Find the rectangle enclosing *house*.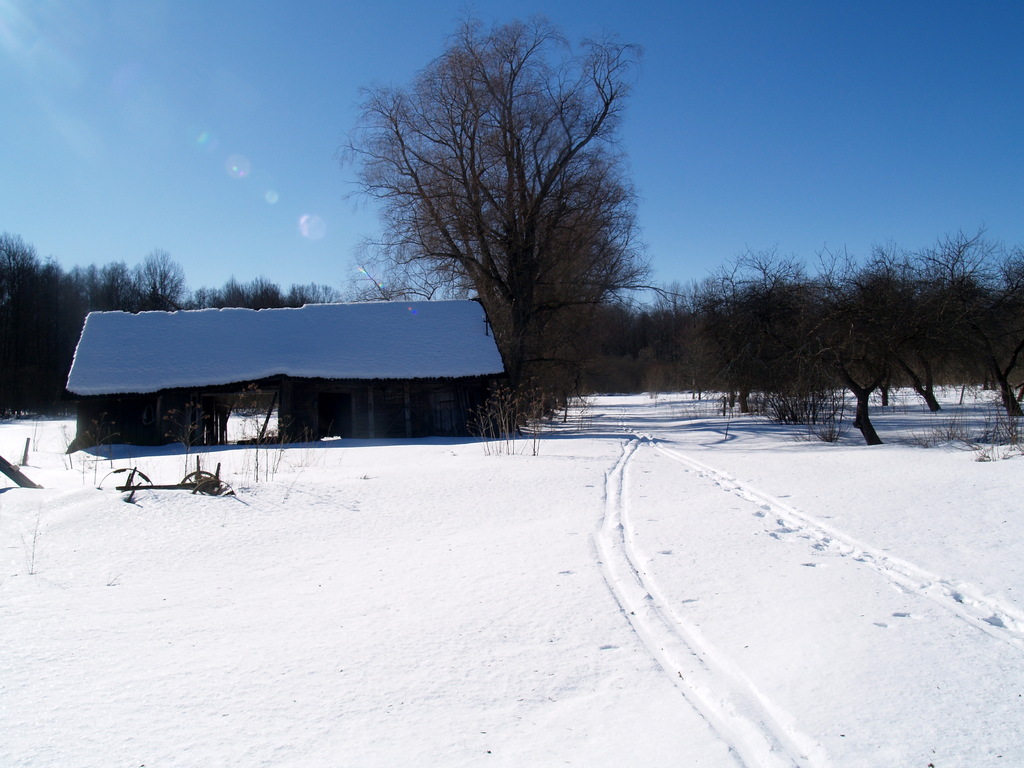
<region>58, 290, 508, 470</region>.
